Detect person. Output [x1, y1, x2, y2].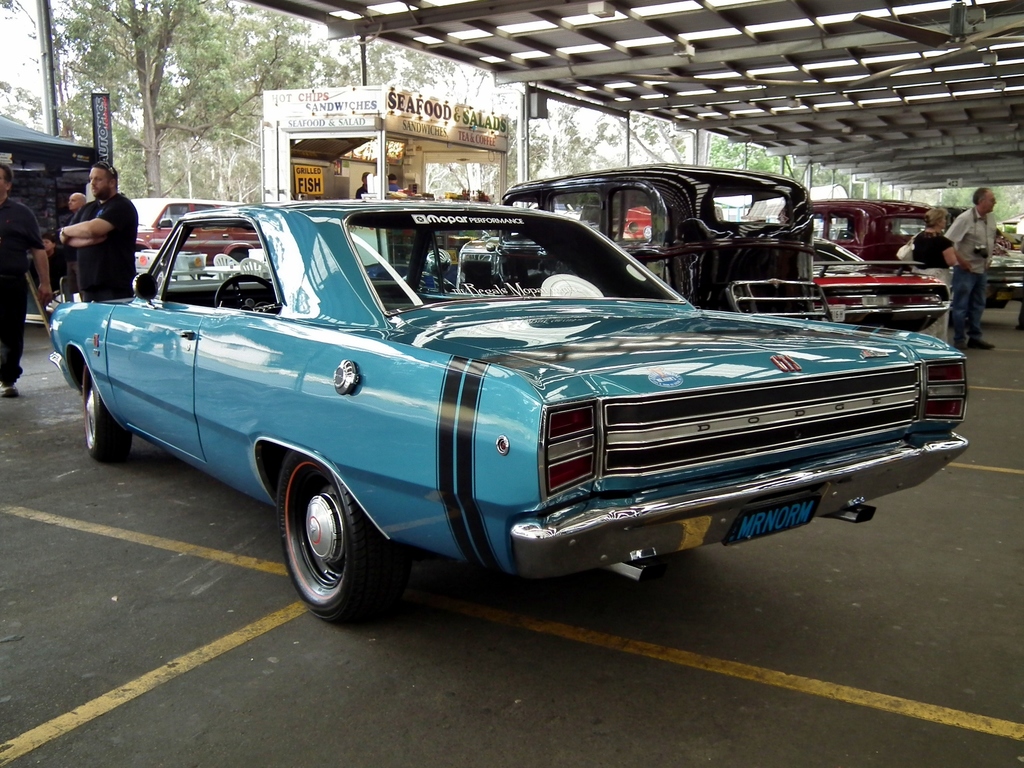
[51, 163, 138, 305].
